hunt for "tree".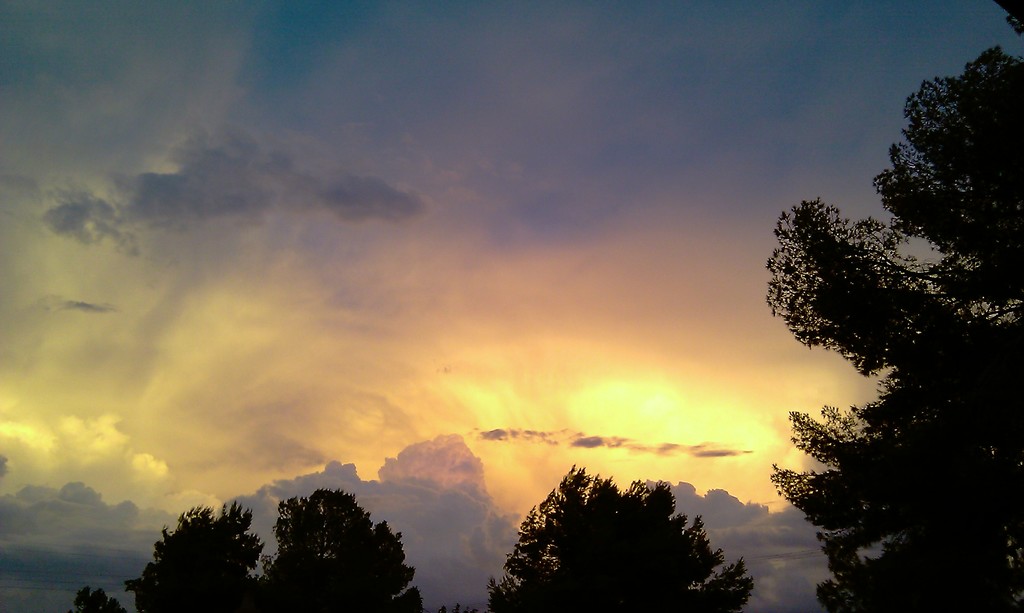
Hunted down at [left=500, top=474, right=748, bottom=596].
